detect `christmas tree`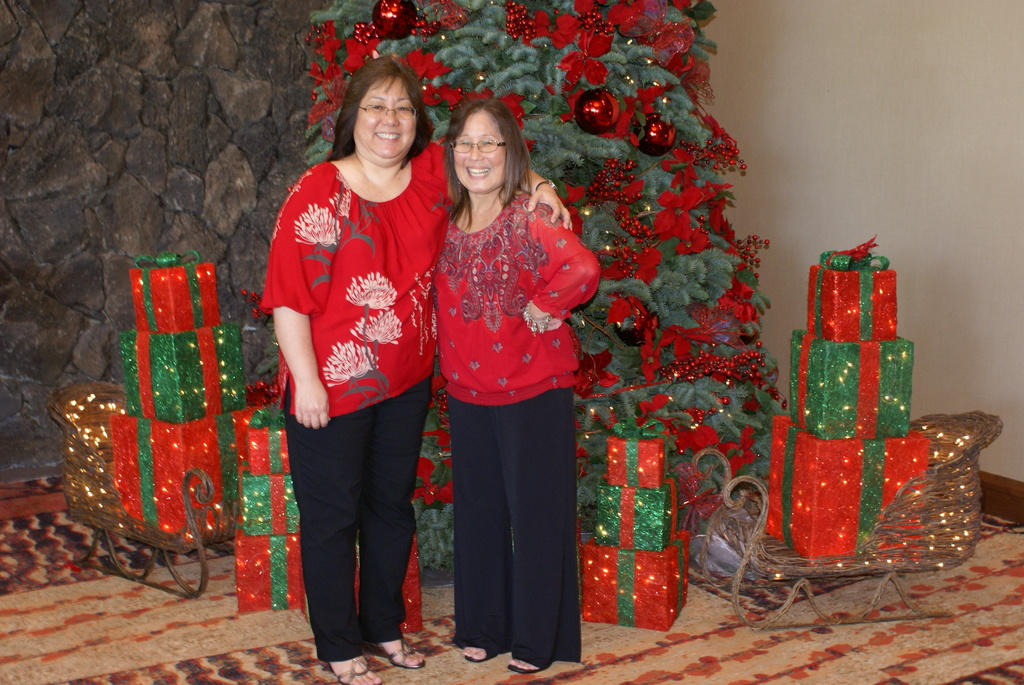
crop(244, 0, 786, 572)
